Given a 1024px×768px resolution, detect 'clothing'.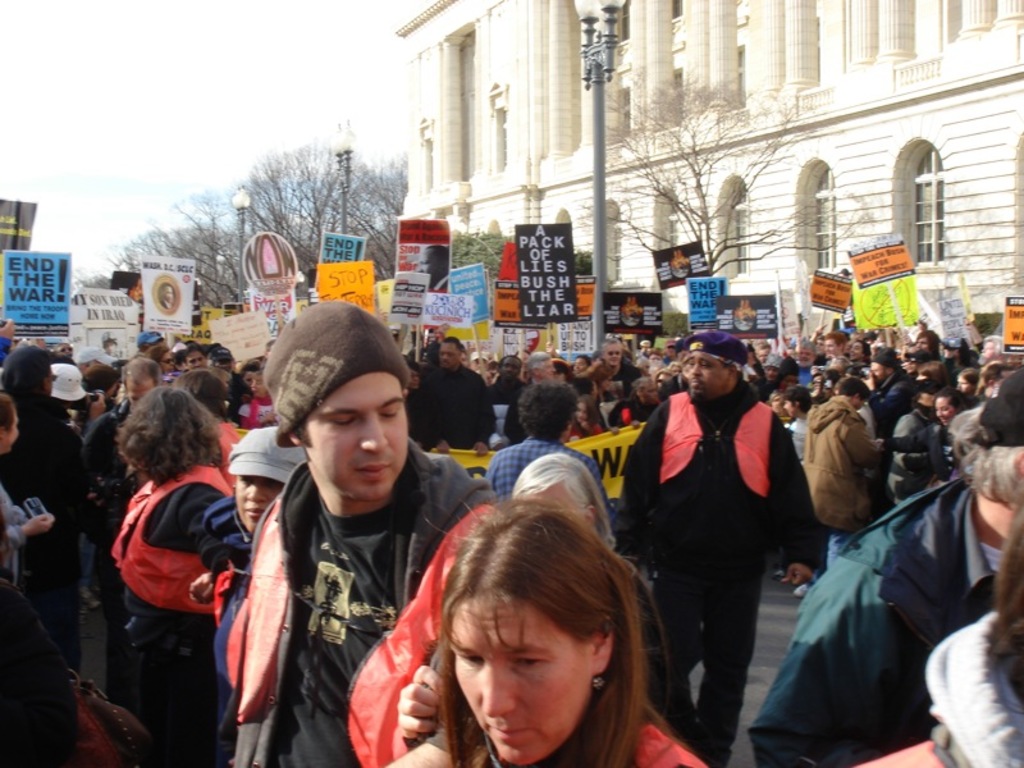
<box>485,431,602,497</box>.
